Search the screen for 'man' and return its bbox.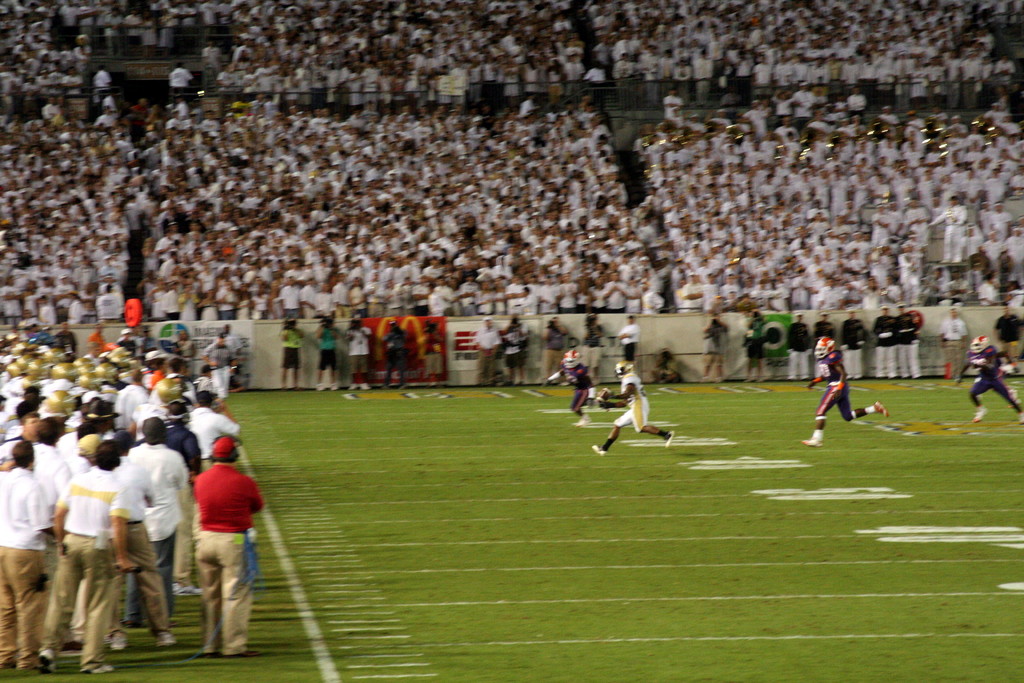
Found: 959, 336, 1023, 425.
